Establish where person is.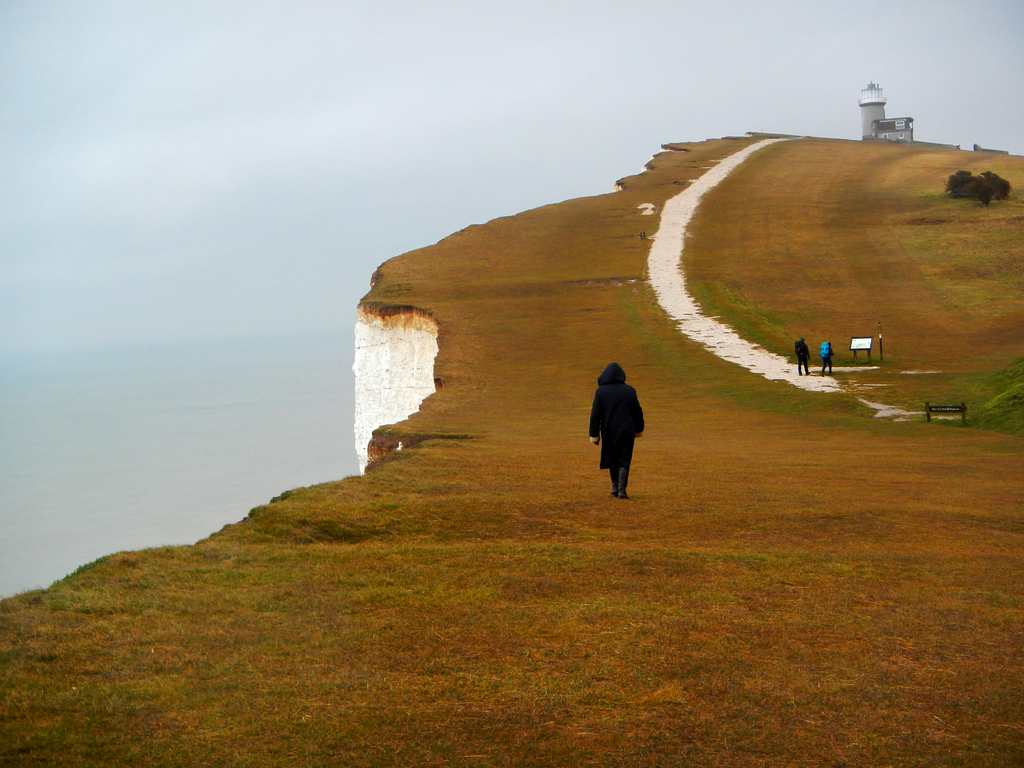
Established at <box>794,338,809,378</box>.
